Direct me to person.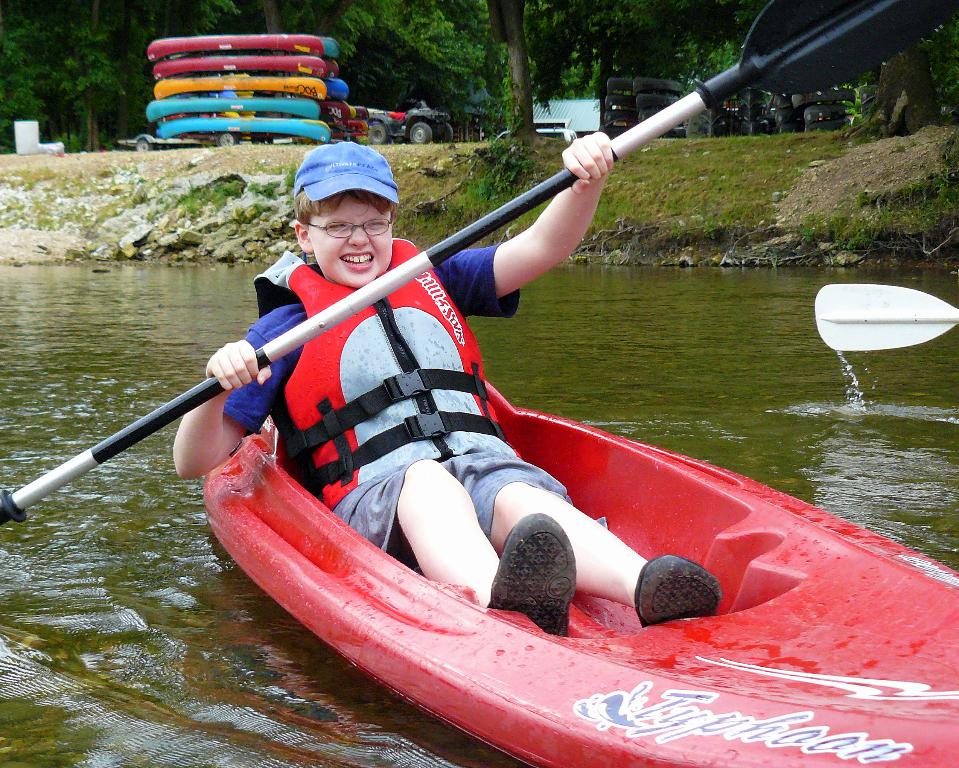
Direction: left=169, top=129, right=721, bottom=641.
